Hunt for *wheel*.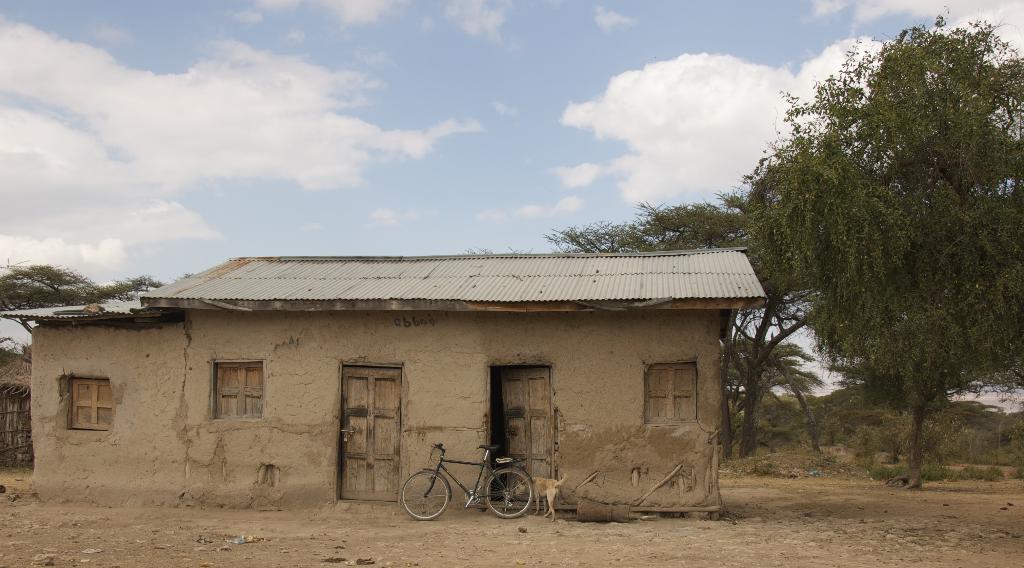
Hunted down at box(401, 467, 451, 521).
